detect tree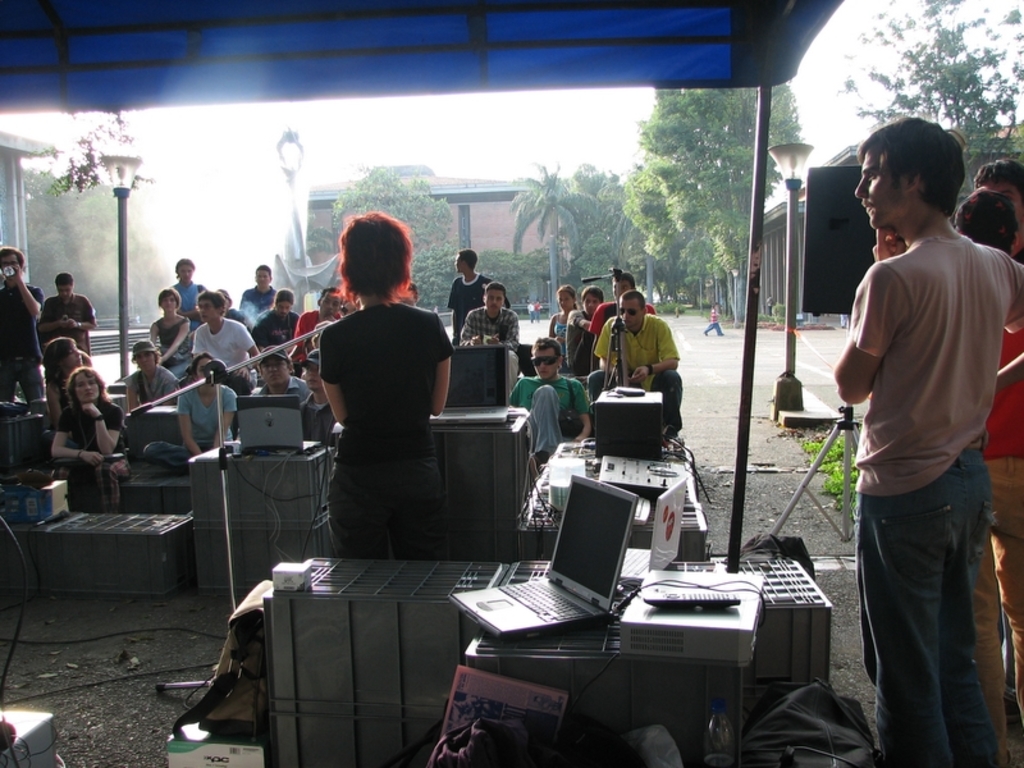
rect(326, 143, 456, 311)
